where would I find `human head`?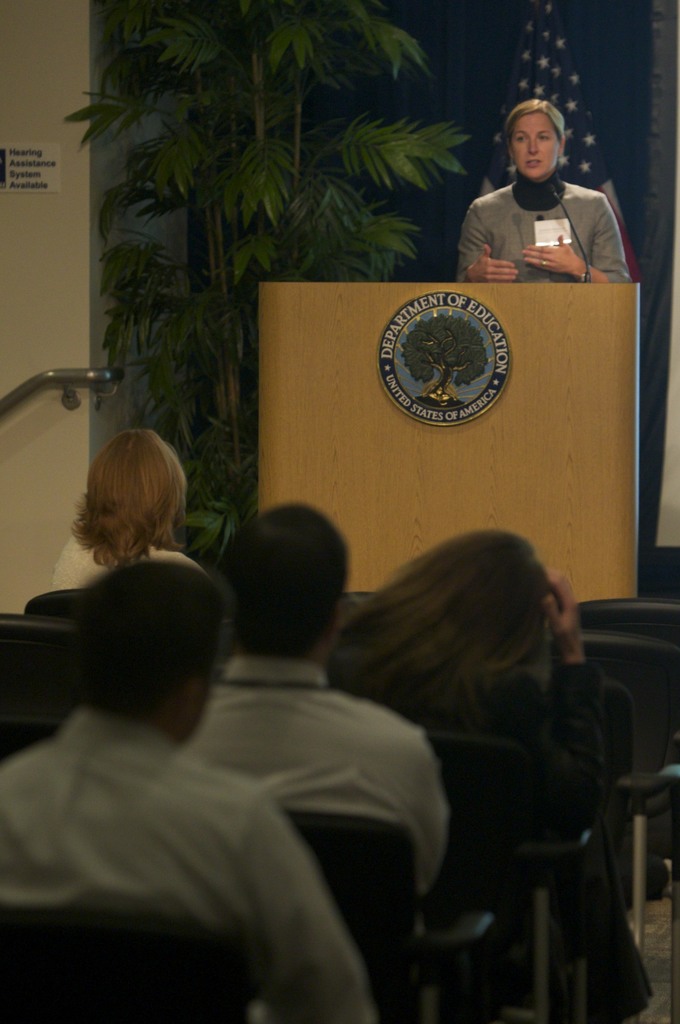
At (x1=74, y1=554, x2=224, y2=743).
